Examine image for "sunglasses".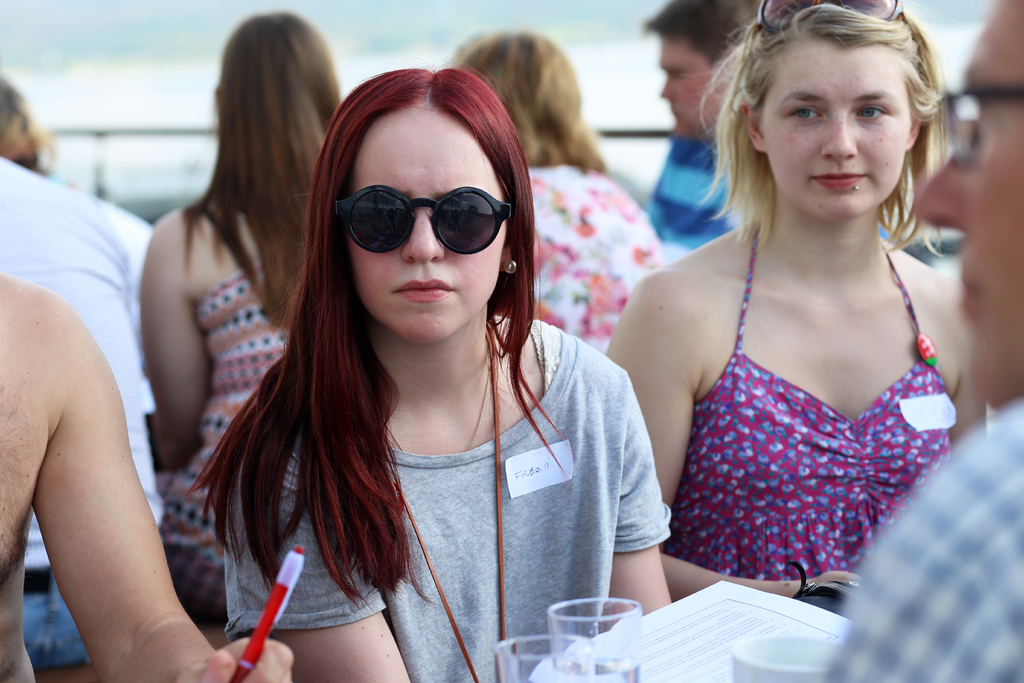
Examination result: 333,183,514,257.
